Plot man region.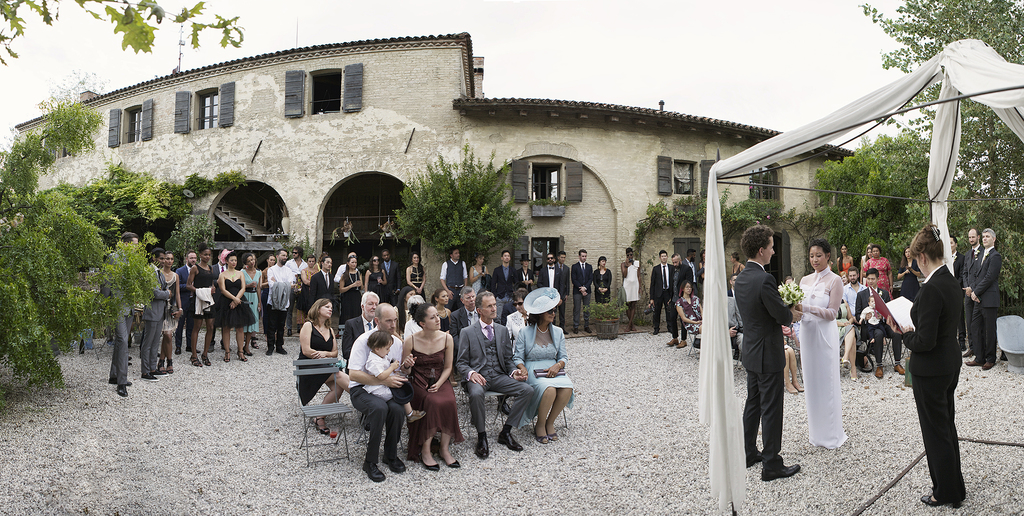
Plotted at l=286, t=247, r=308, b=332.
